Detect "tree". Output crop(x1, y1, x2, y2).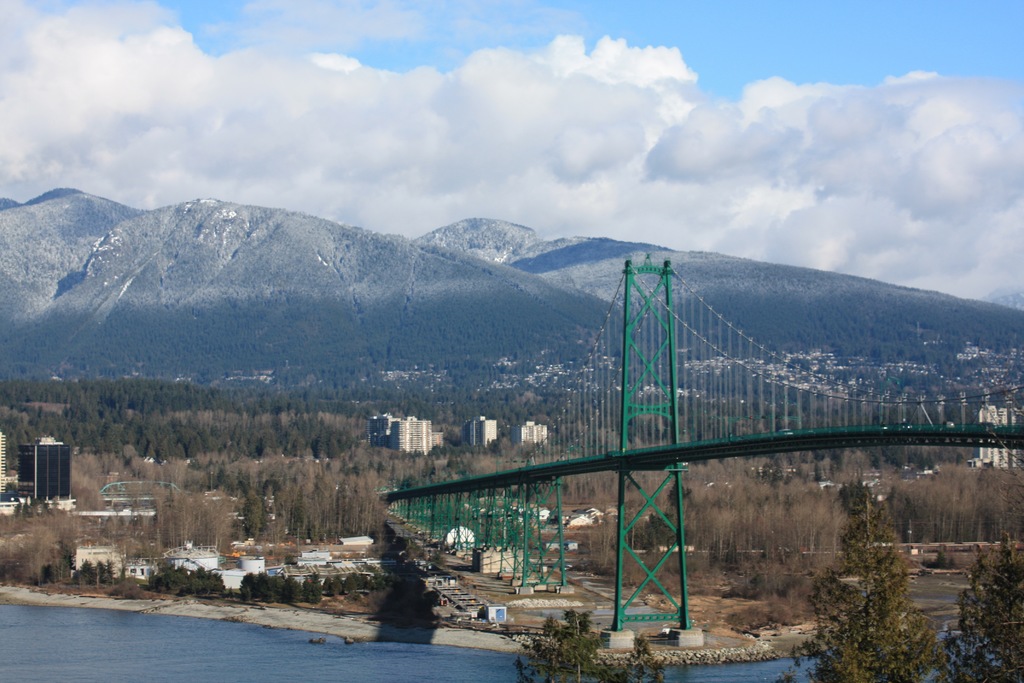
crop(938, 532, 1023, 682).
